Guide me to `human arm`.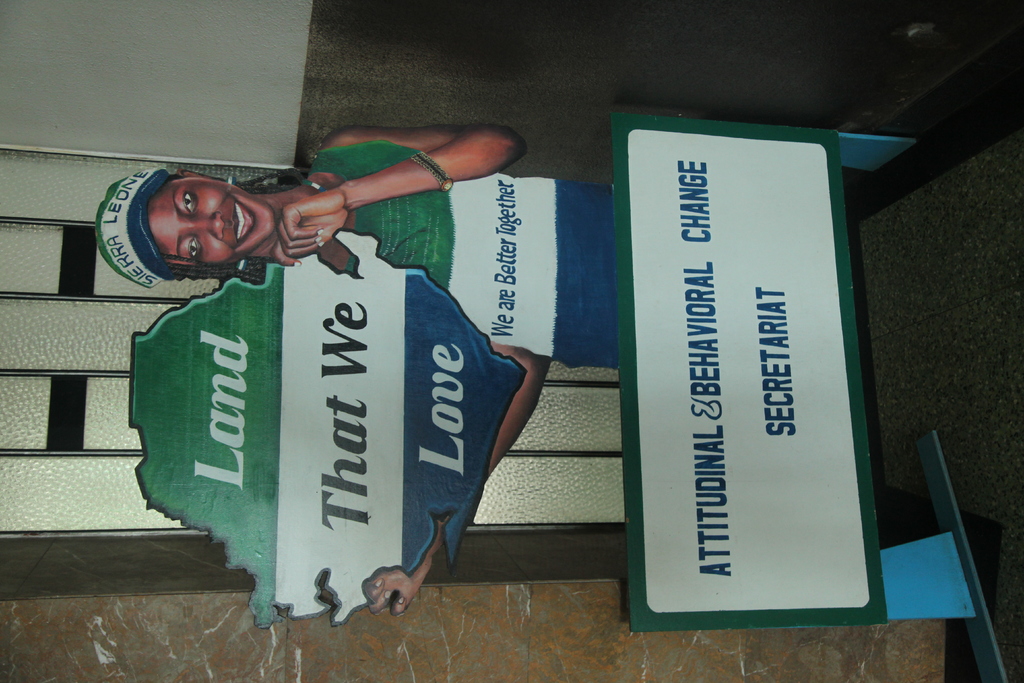
Guidance: 282 124 527 224.
